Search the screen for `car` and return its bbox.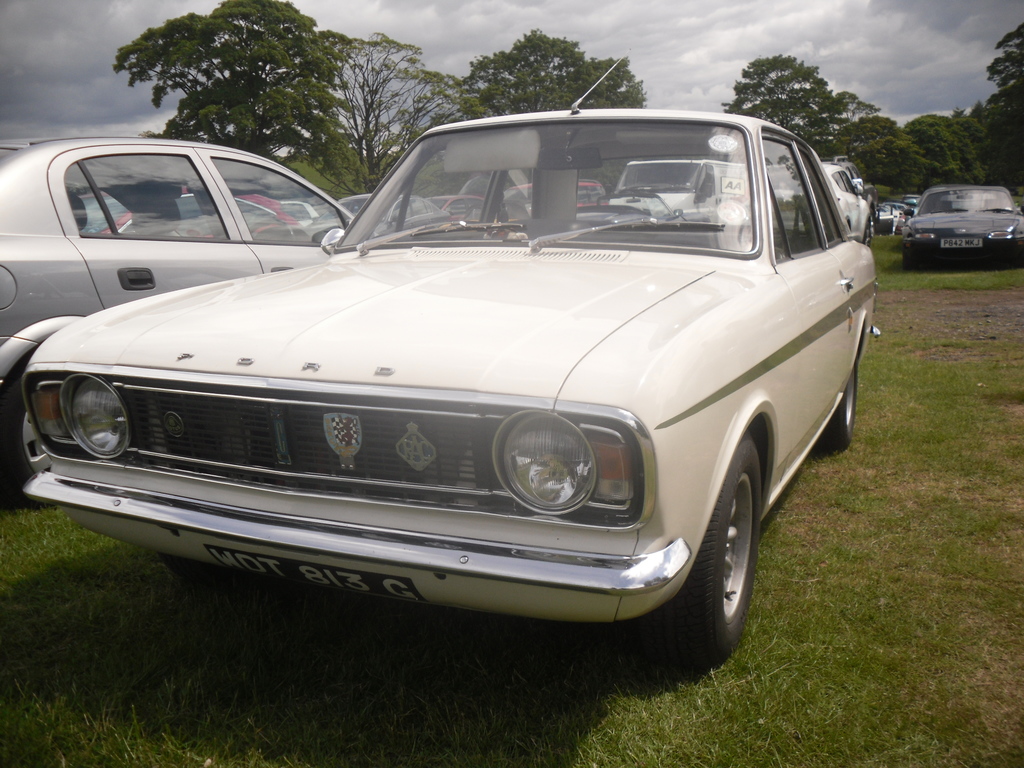
Found: x1=597 y1=157 x2=747 y2=226.
